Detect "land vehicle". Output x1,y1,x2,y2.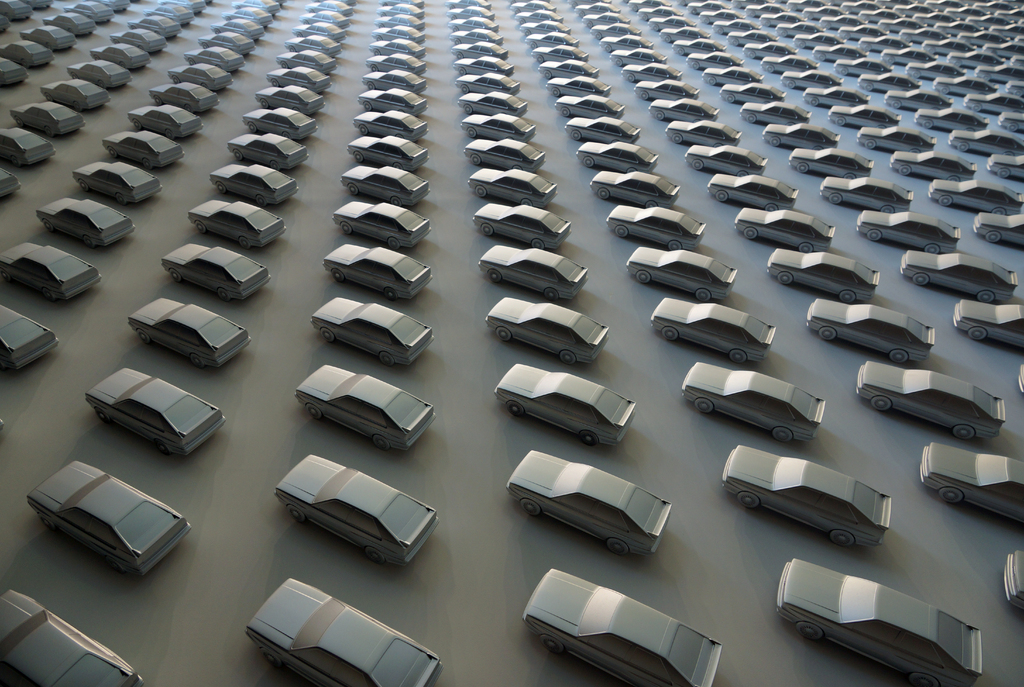
490,359,636,444.
